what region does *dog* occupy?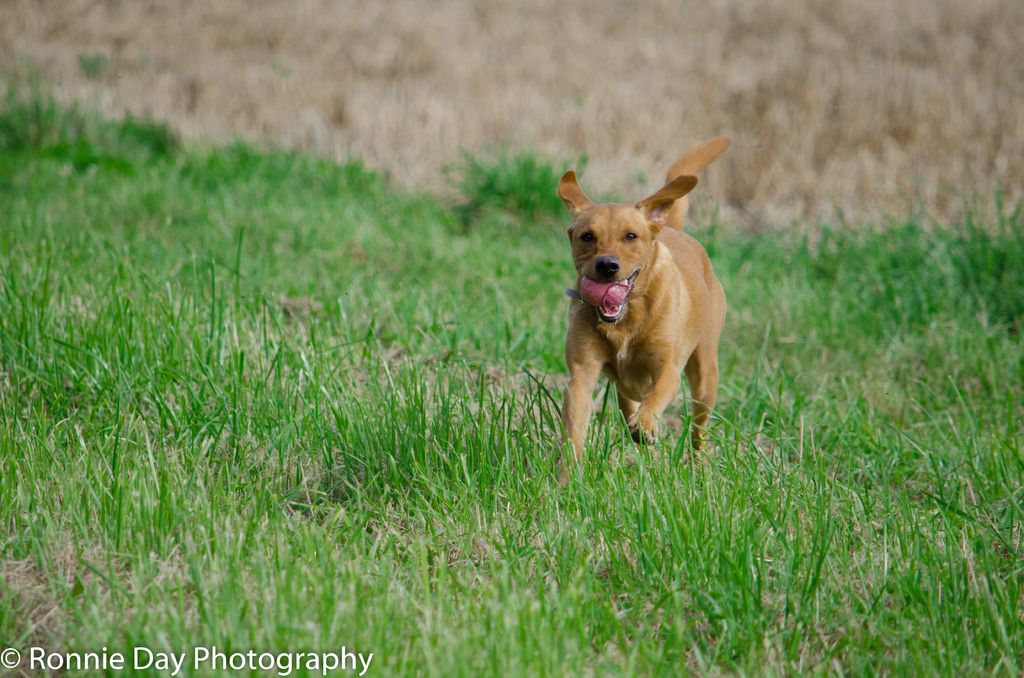
select_region(558, 136, 739, 488).
